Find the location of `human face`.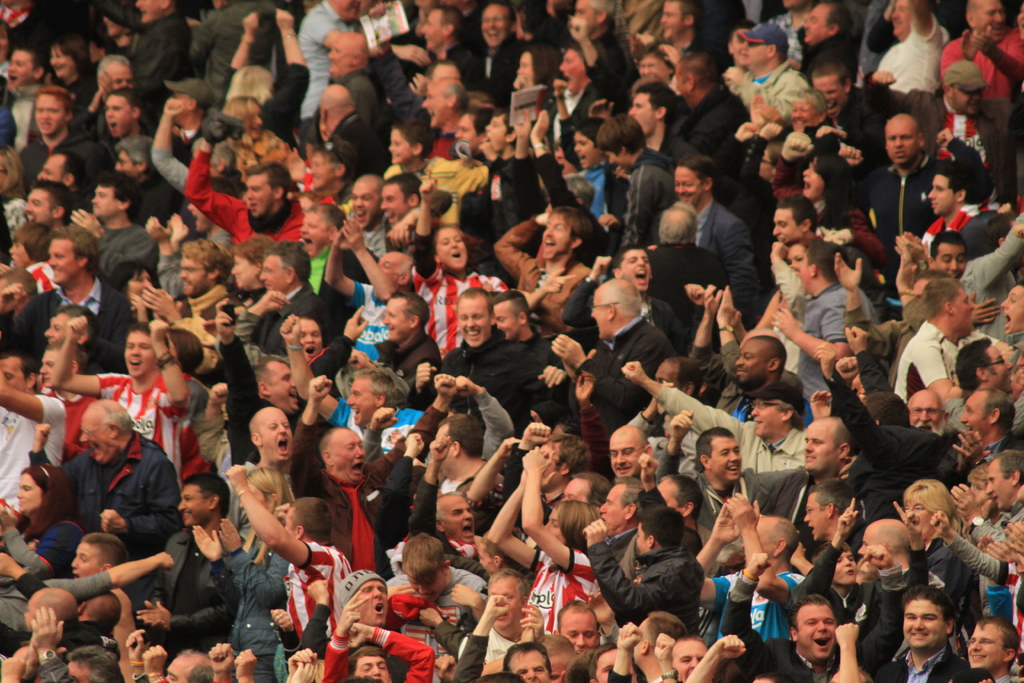
Location: (34, 93, 64, 135).
